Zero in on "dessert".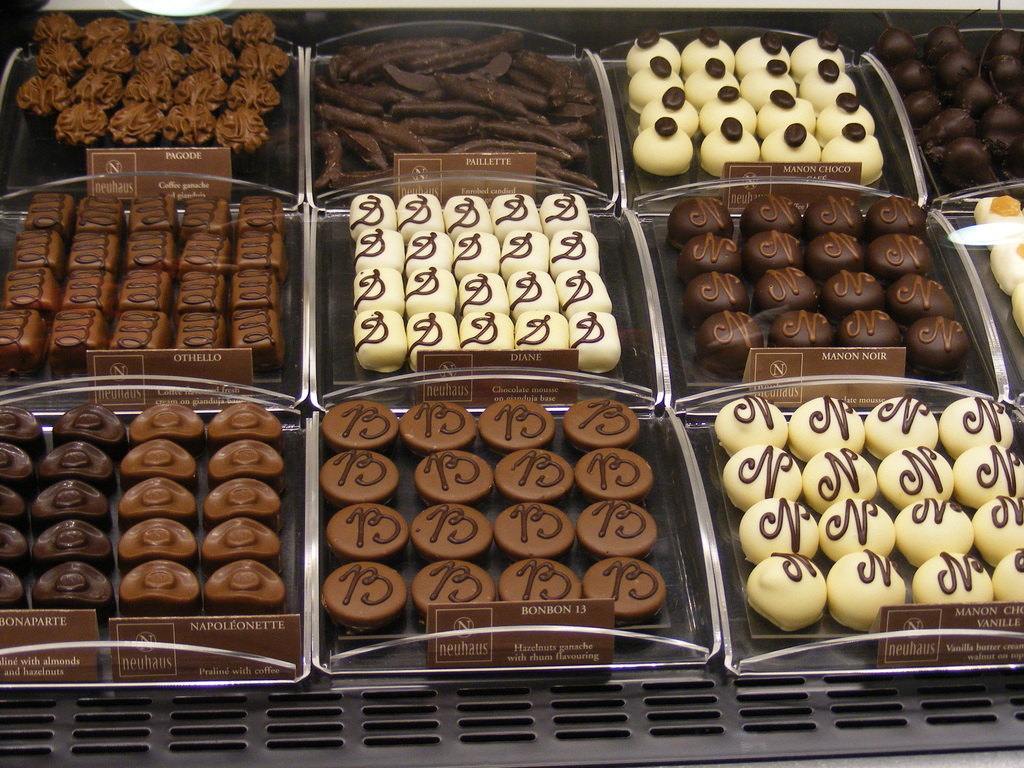
Zeroed in: locate(0, 560, 24, 605).
